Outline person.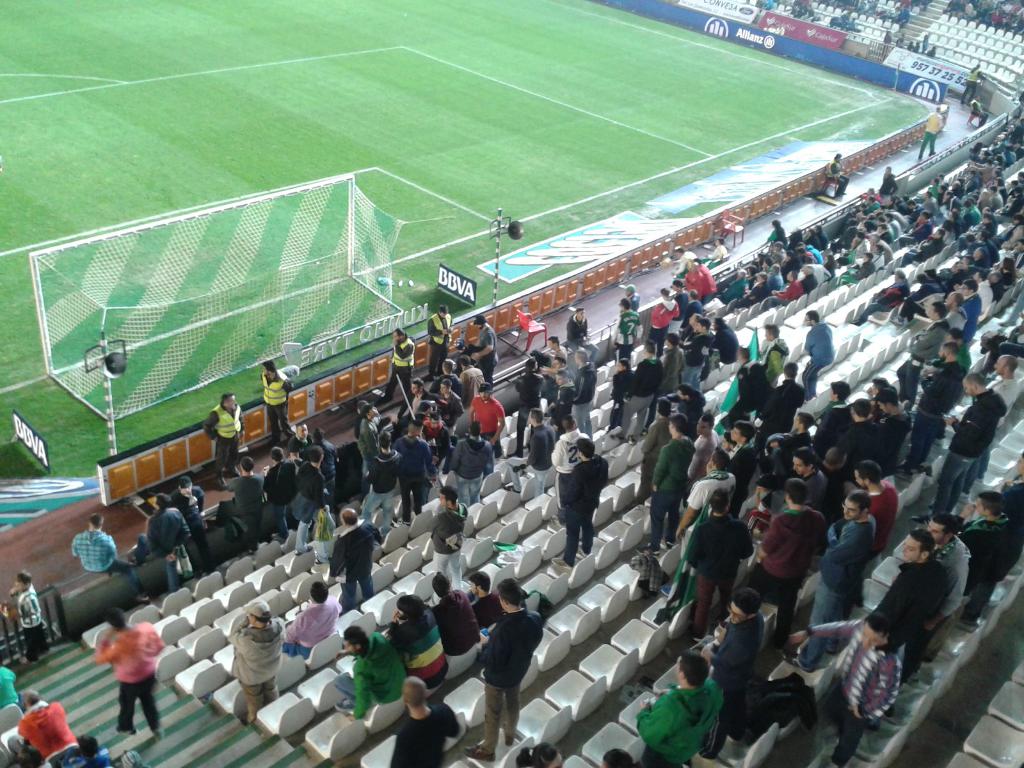
Outline: <box>12,575,49,657</box>.
